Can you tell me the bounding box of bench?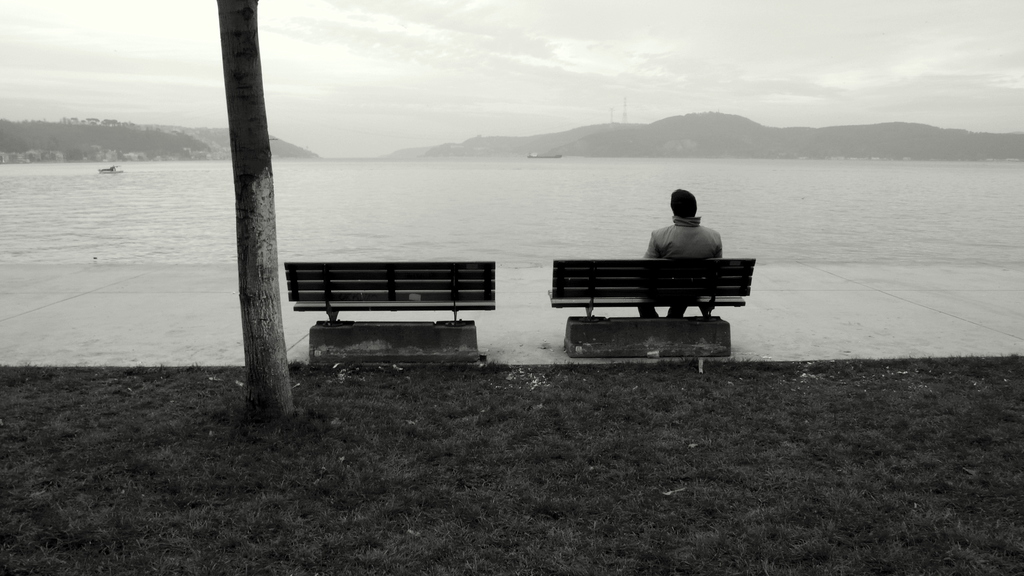
bbox=[551, 241, 757, 344].
